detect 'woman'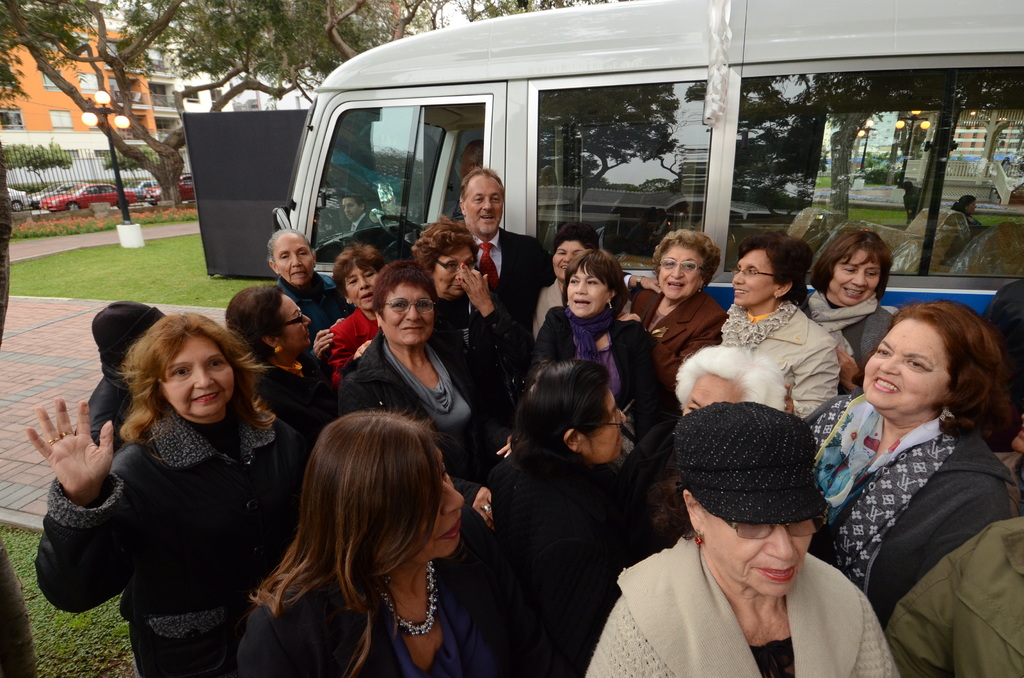
rect(486, 357, 634, 677)
